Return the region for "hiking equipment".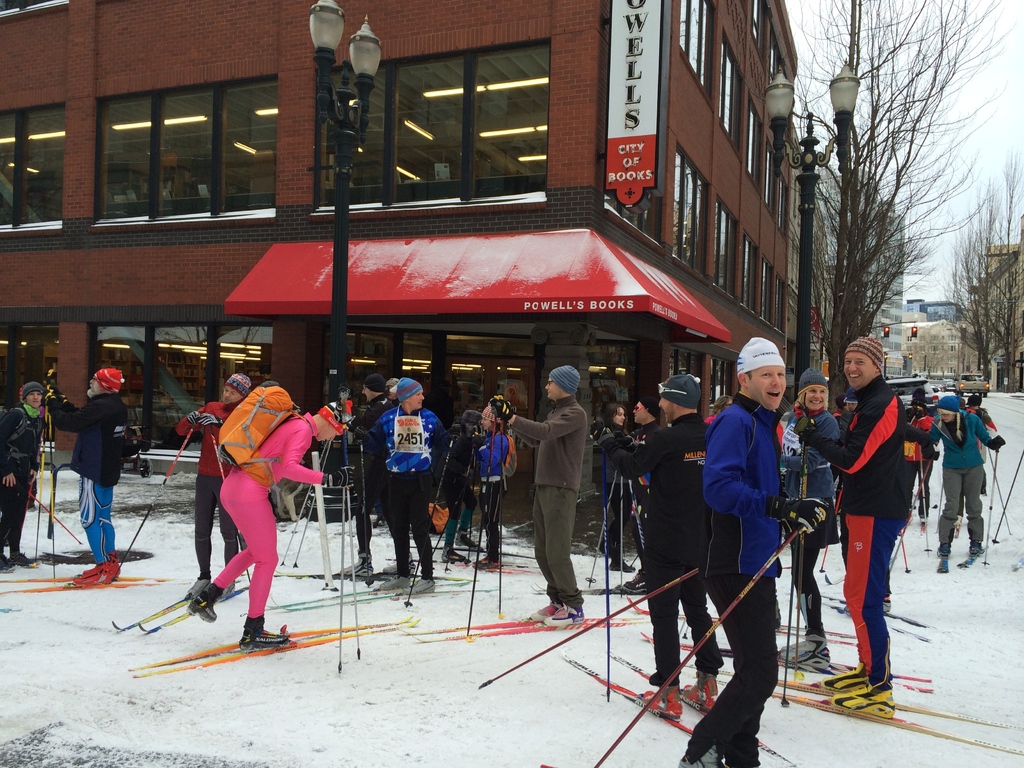
locate(208, 422, 253, 591).
